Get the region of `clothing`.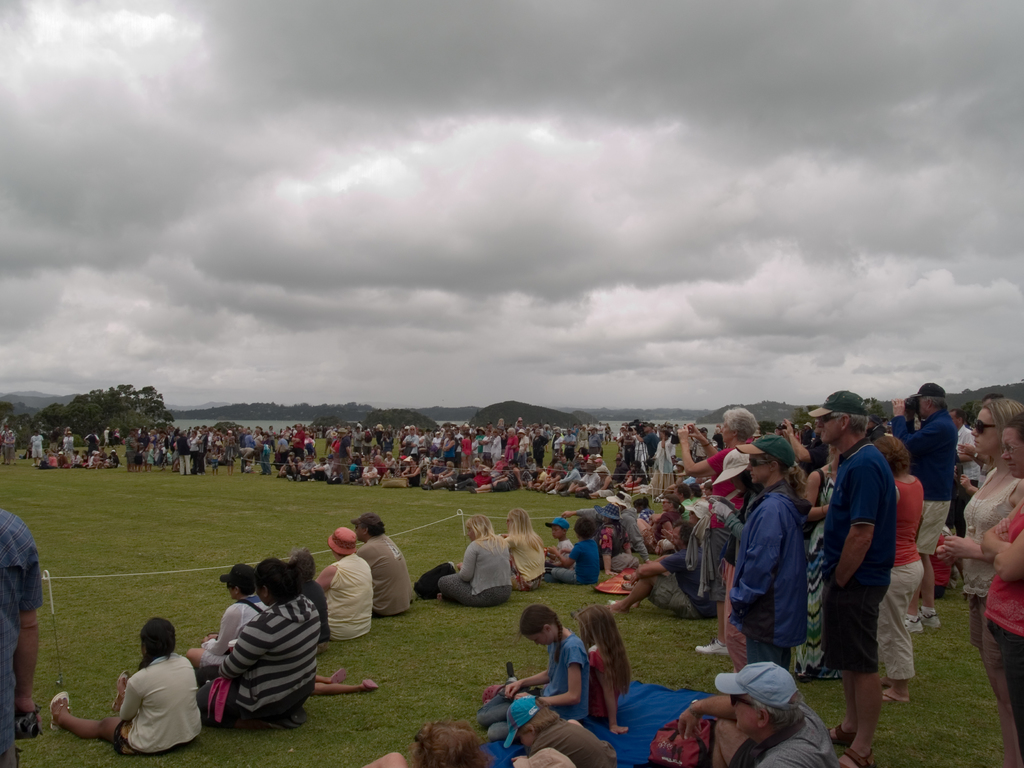
BBox(534, 630, 582, 724).
